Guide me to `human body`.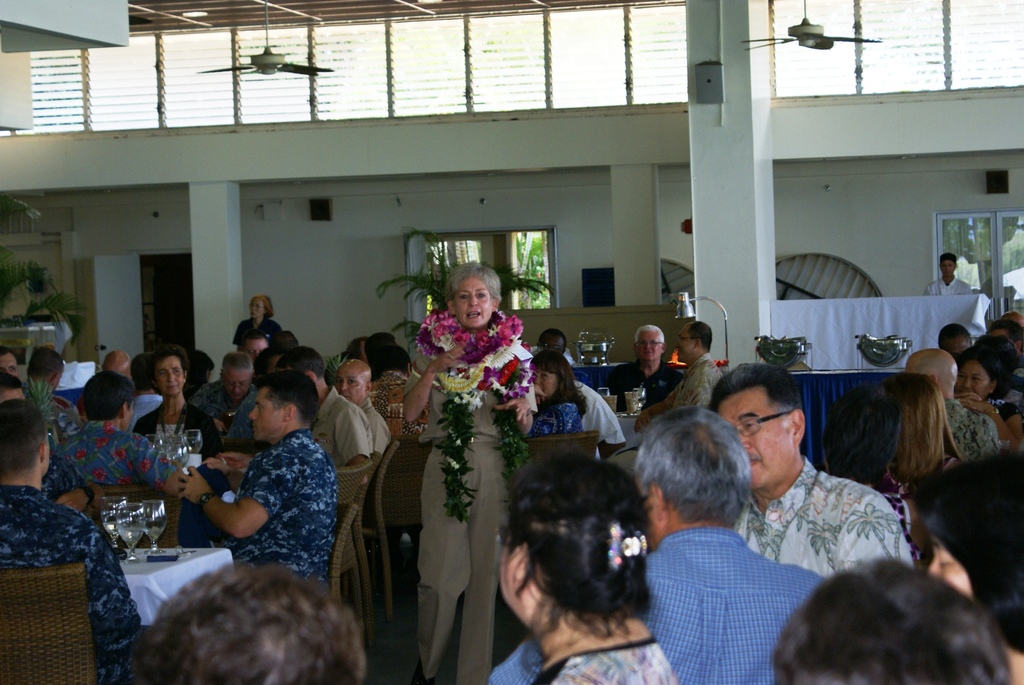
Guidance: rect(615, 365, 685, 415).
